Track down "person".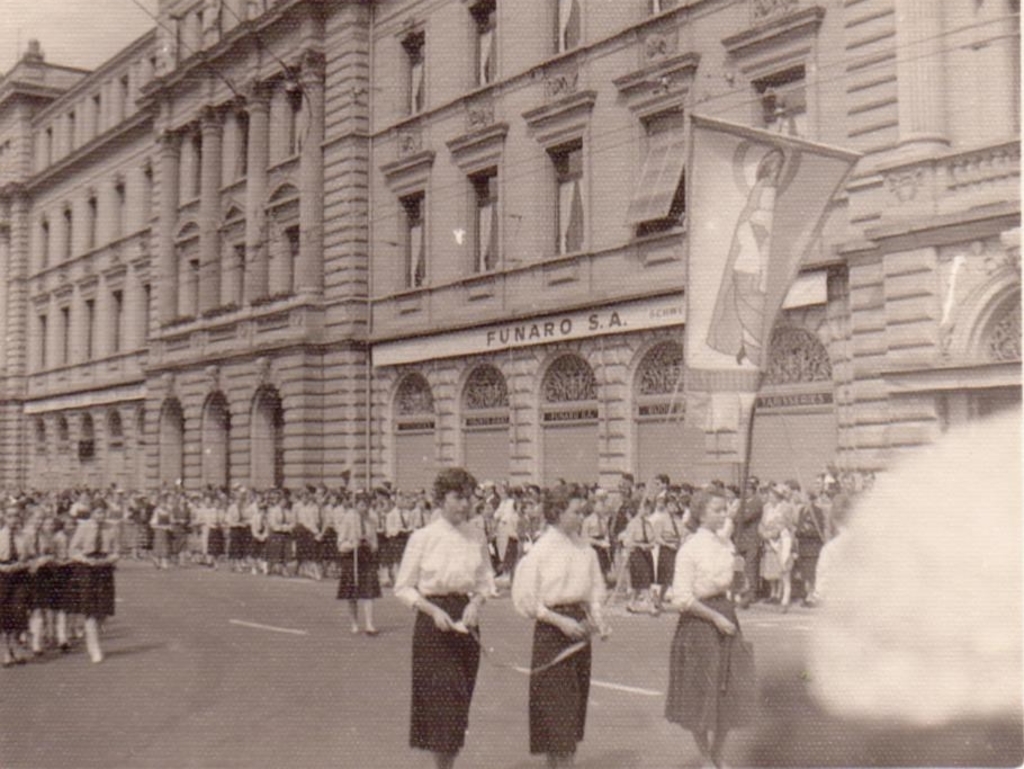
Tracked to (left=267, top=489, right=295, bottom=569).
